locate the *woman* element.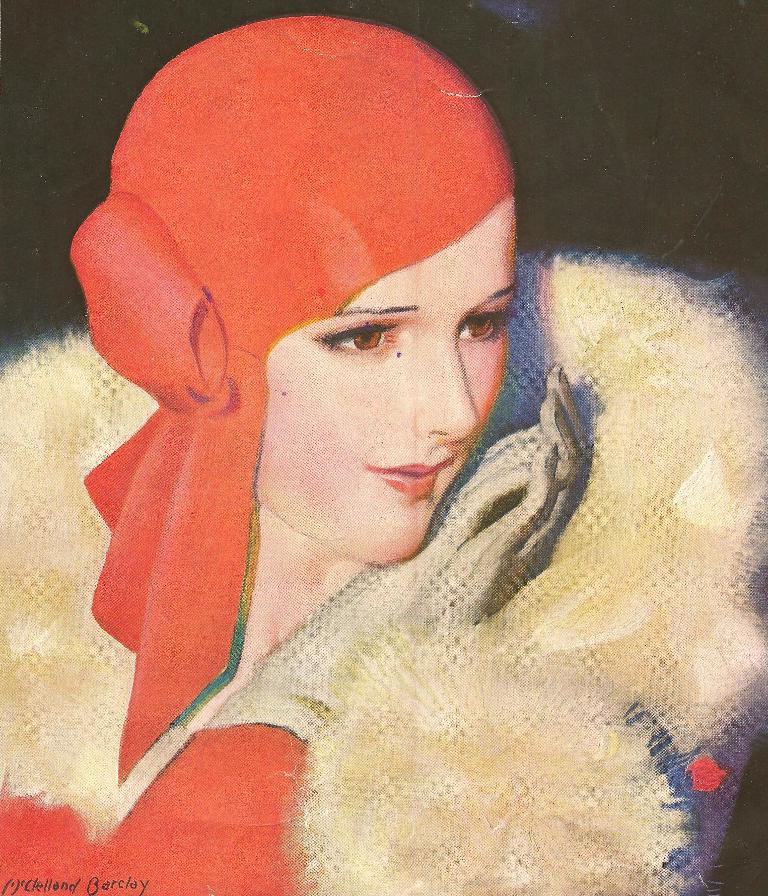
Element bbox: {"left": 43, "top": 40, "right": 706, "bottom": 850}.
